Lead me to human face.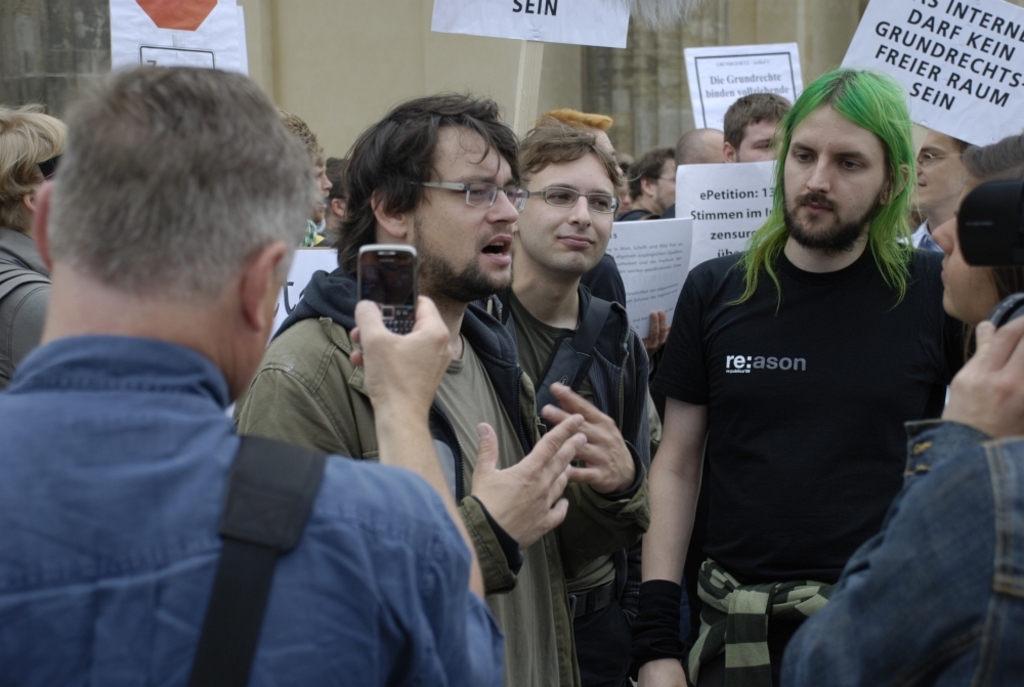
Lead to box(698, 129, 729, 169).
